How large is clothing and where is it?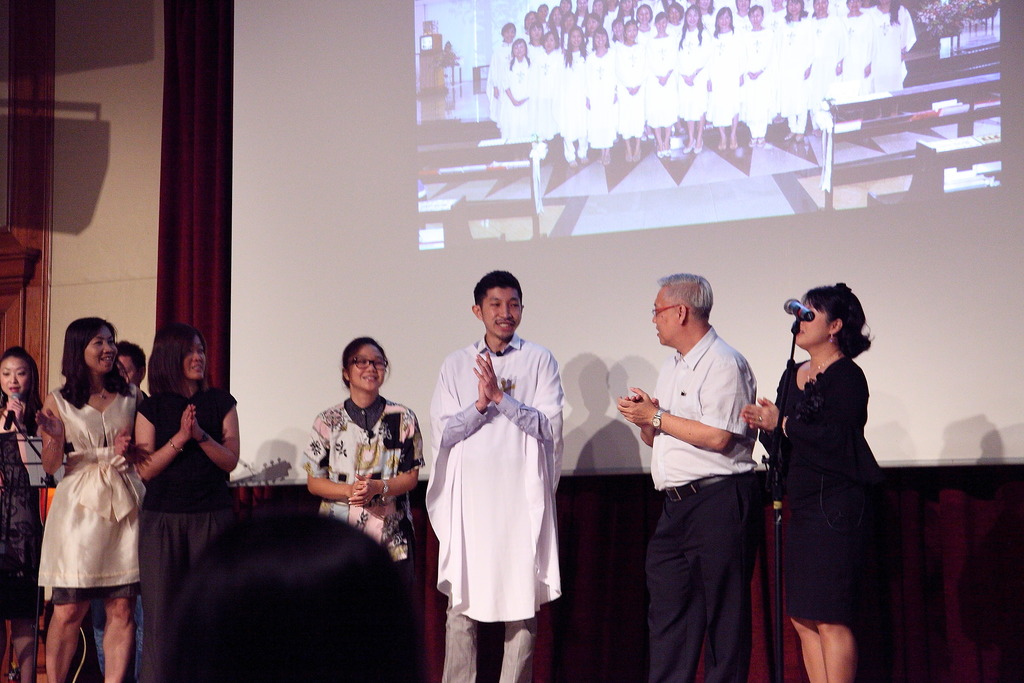
Bounding box: bbox(36, 388, 152, 604).
